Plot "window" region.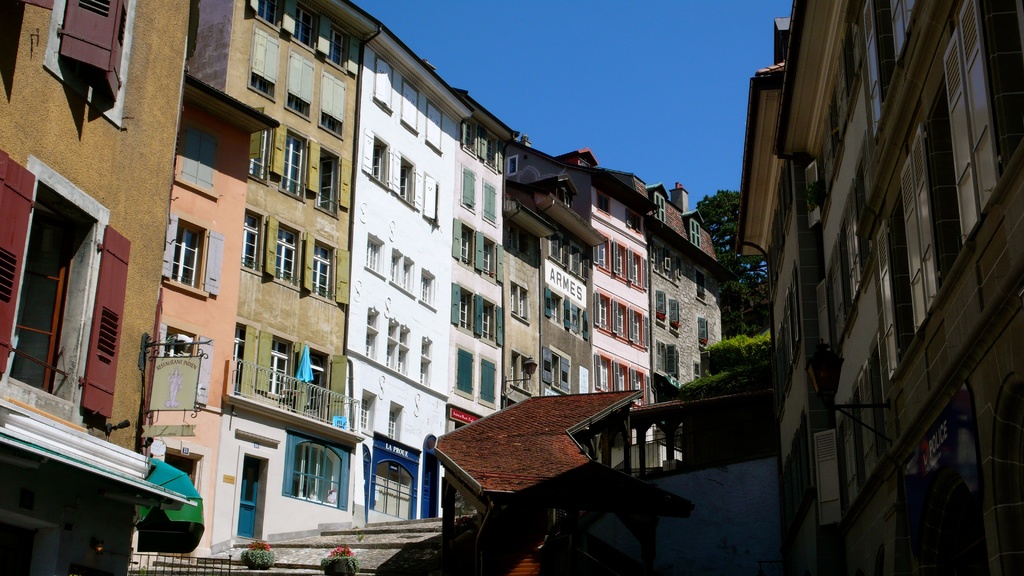
Plotted at detection(482, 180, 499, 221).
